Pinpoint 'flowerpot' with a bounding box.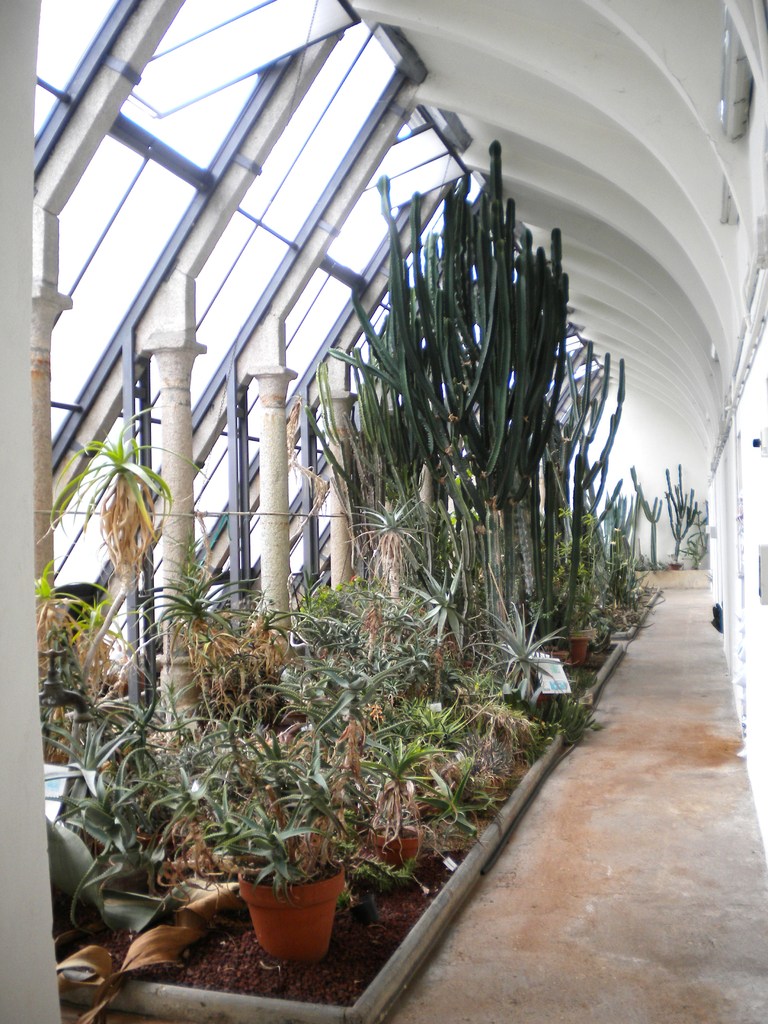
371, 822, 423, 874.
